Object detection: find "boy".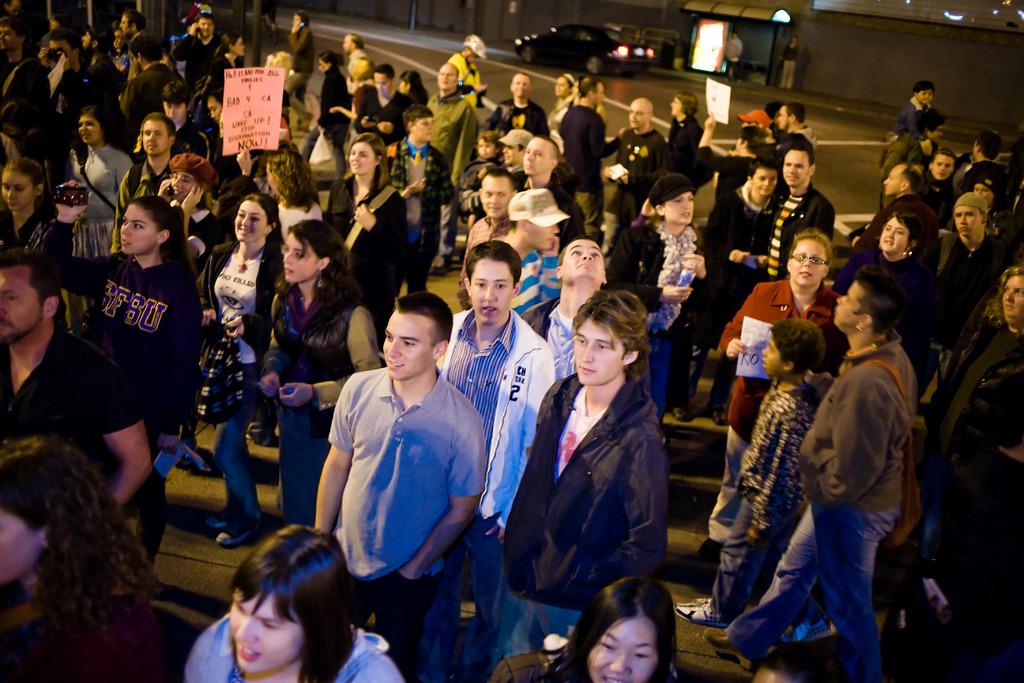
bbox=(486, 70, 551, 136).
